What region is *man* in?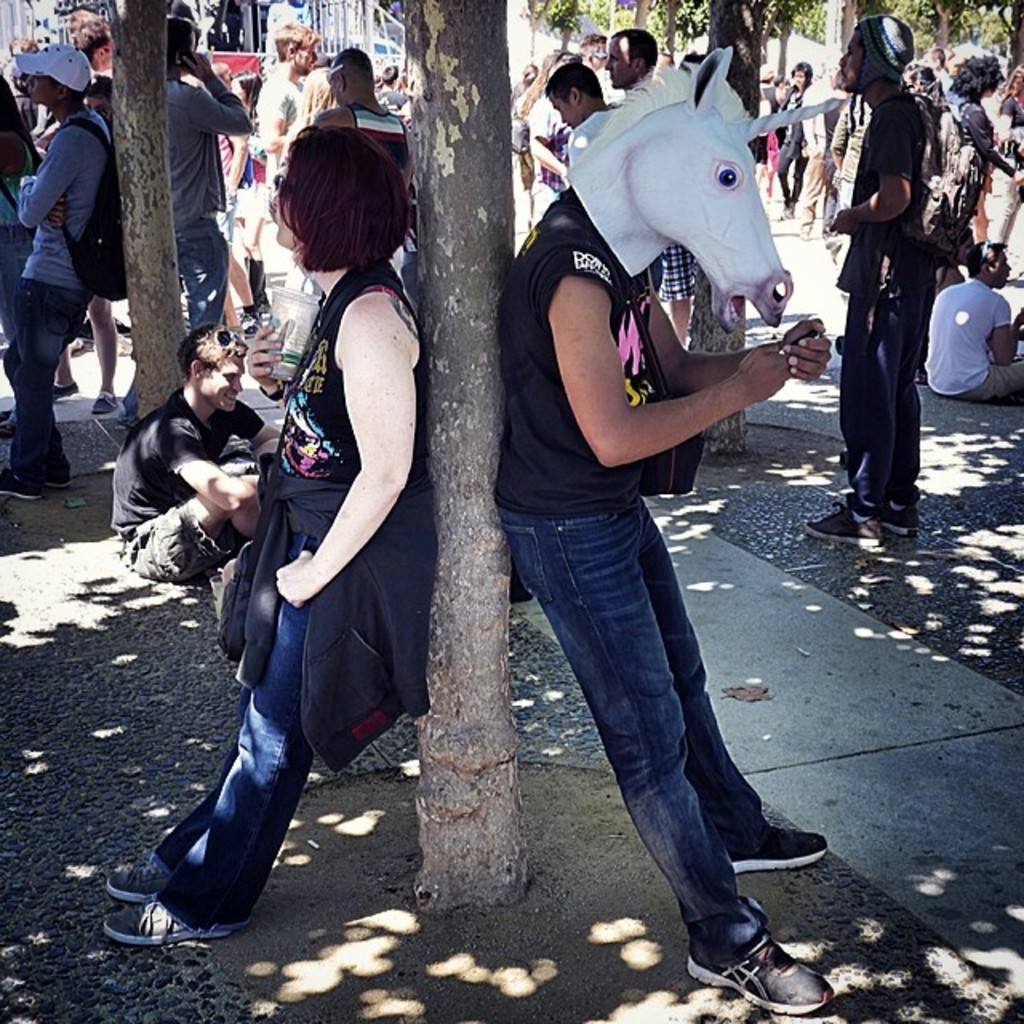
(left=104, top=18, right=253, bottom=429).
